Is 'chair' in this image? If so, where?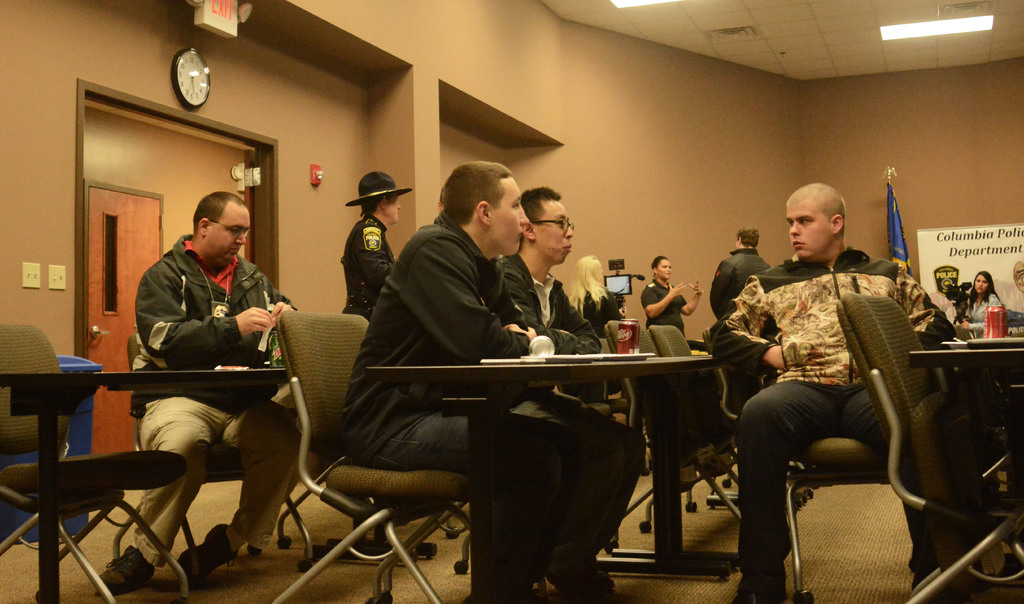
Yes, at rect(841, 300, 1020, 603).
